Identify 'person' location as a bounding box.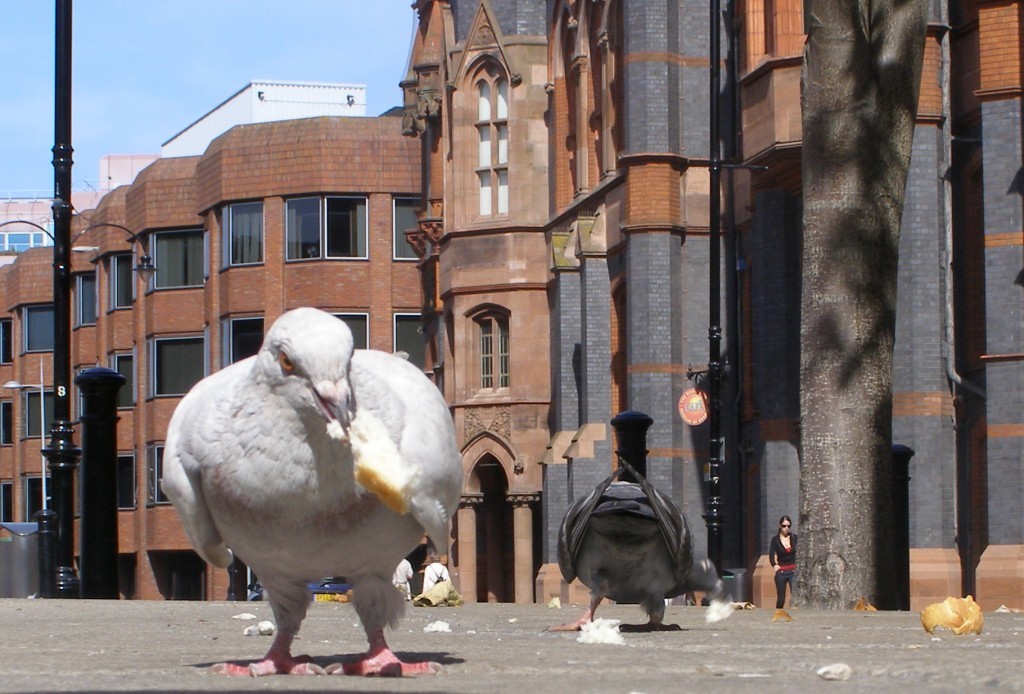
{"left": 772, "top": 524, "right": 822, "bottom": 622}.
